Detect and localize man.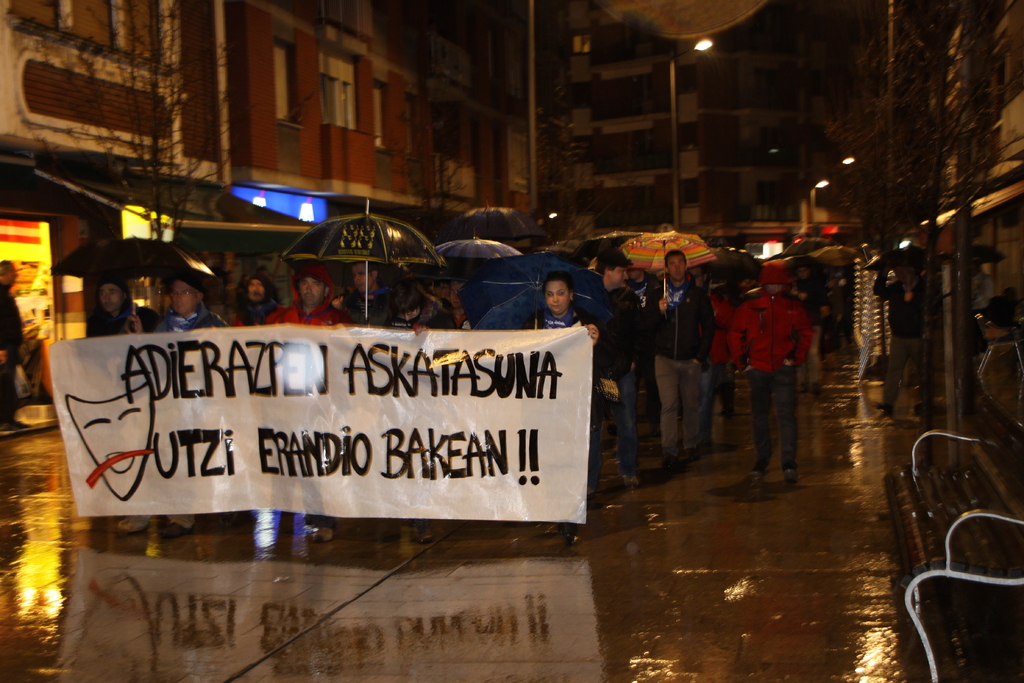
Localized at bbox=[225, 272, 287, 325].
